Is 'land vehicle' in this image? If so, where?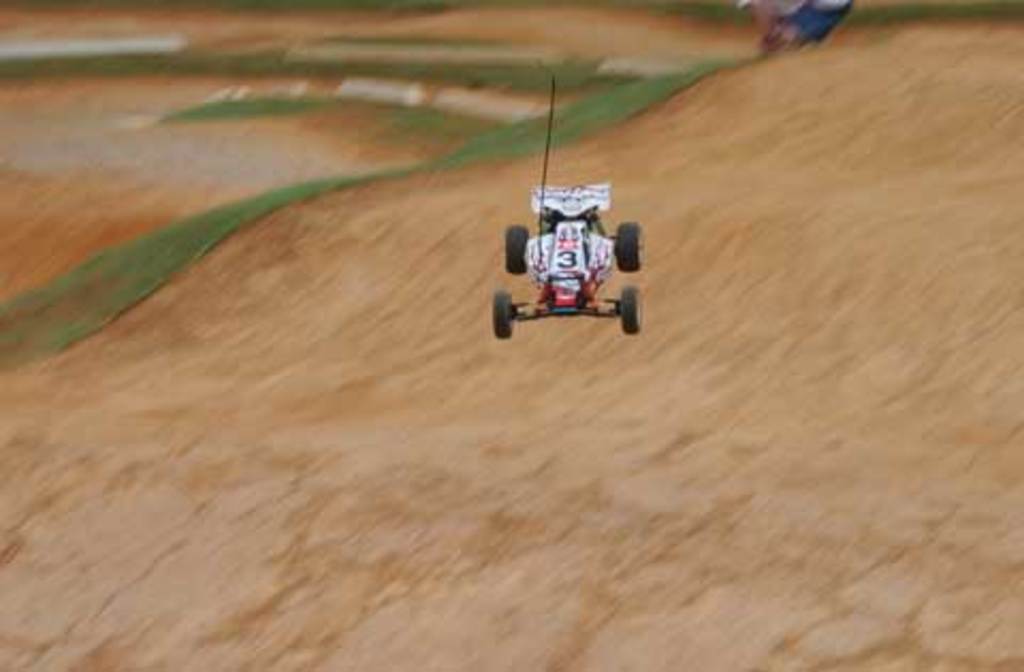
Yes, at x1=489, y1=81, x2=646, y2=335.
